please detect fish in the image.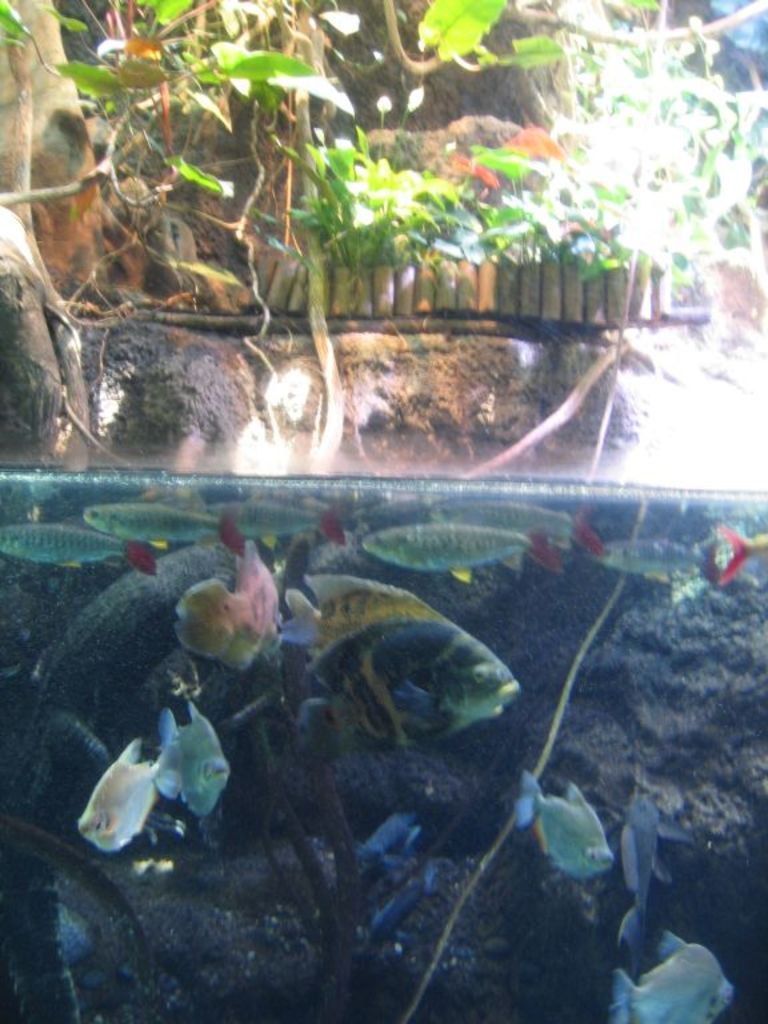
box(84, 752, 193, 852).
